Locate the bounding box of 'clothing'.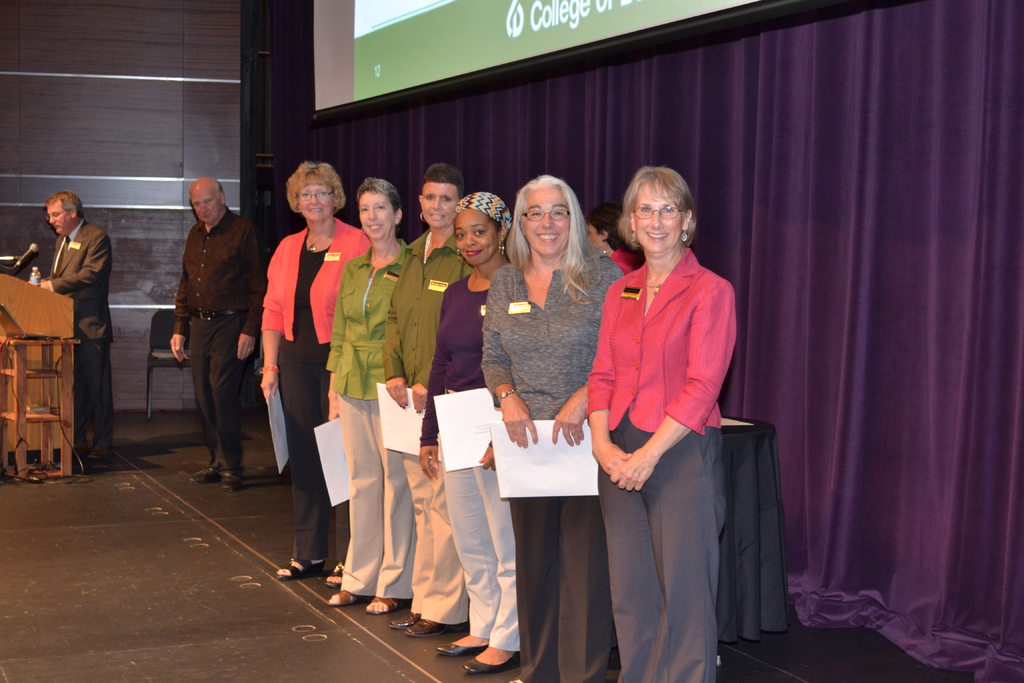
Bounding box: [166, 199, 266, 474].
